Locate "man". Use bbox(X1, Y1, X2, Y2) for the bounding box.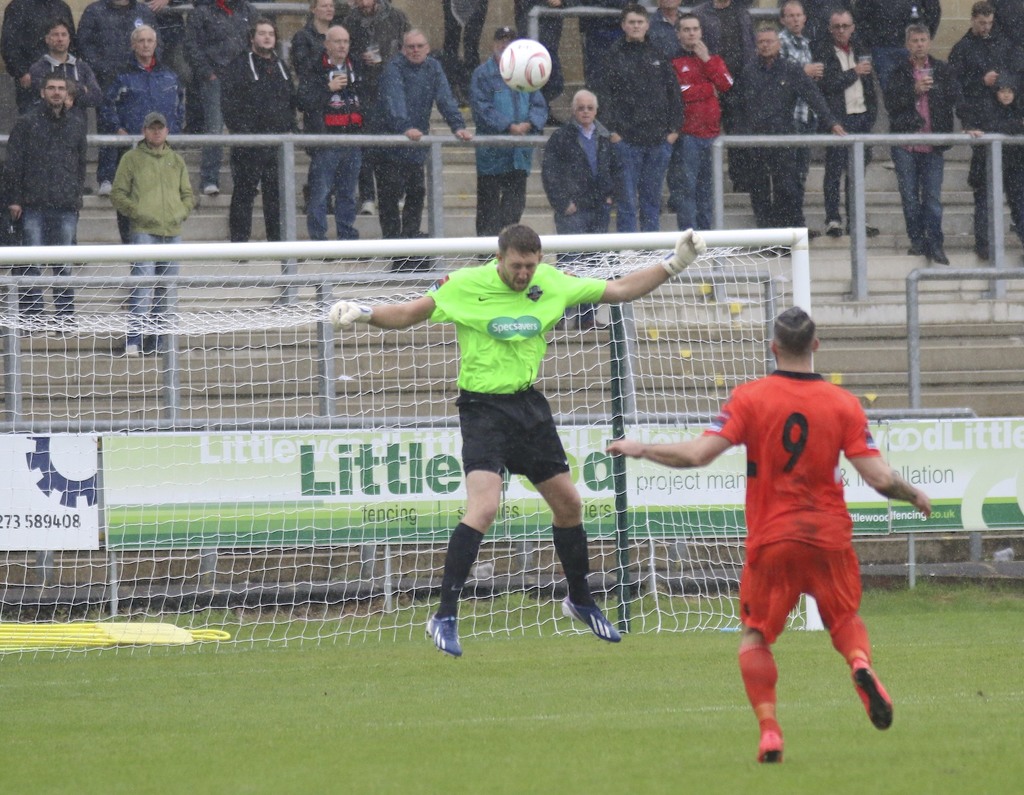
bbox(883, 26, 966, 266).
